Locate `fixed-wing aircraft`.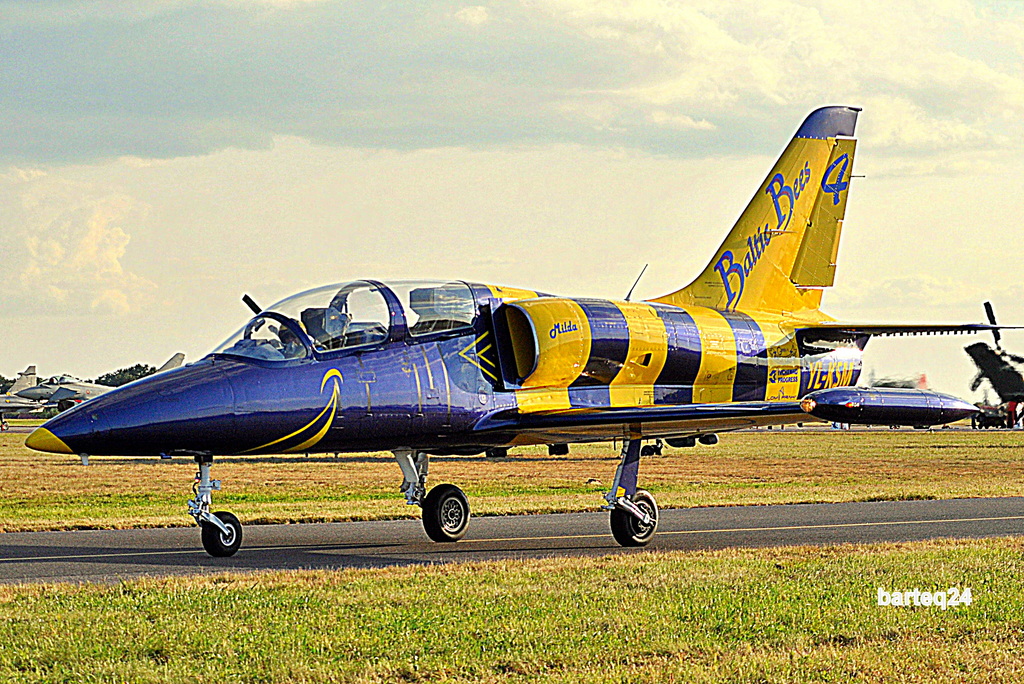
Bounding box: 964,293,1023,434.
